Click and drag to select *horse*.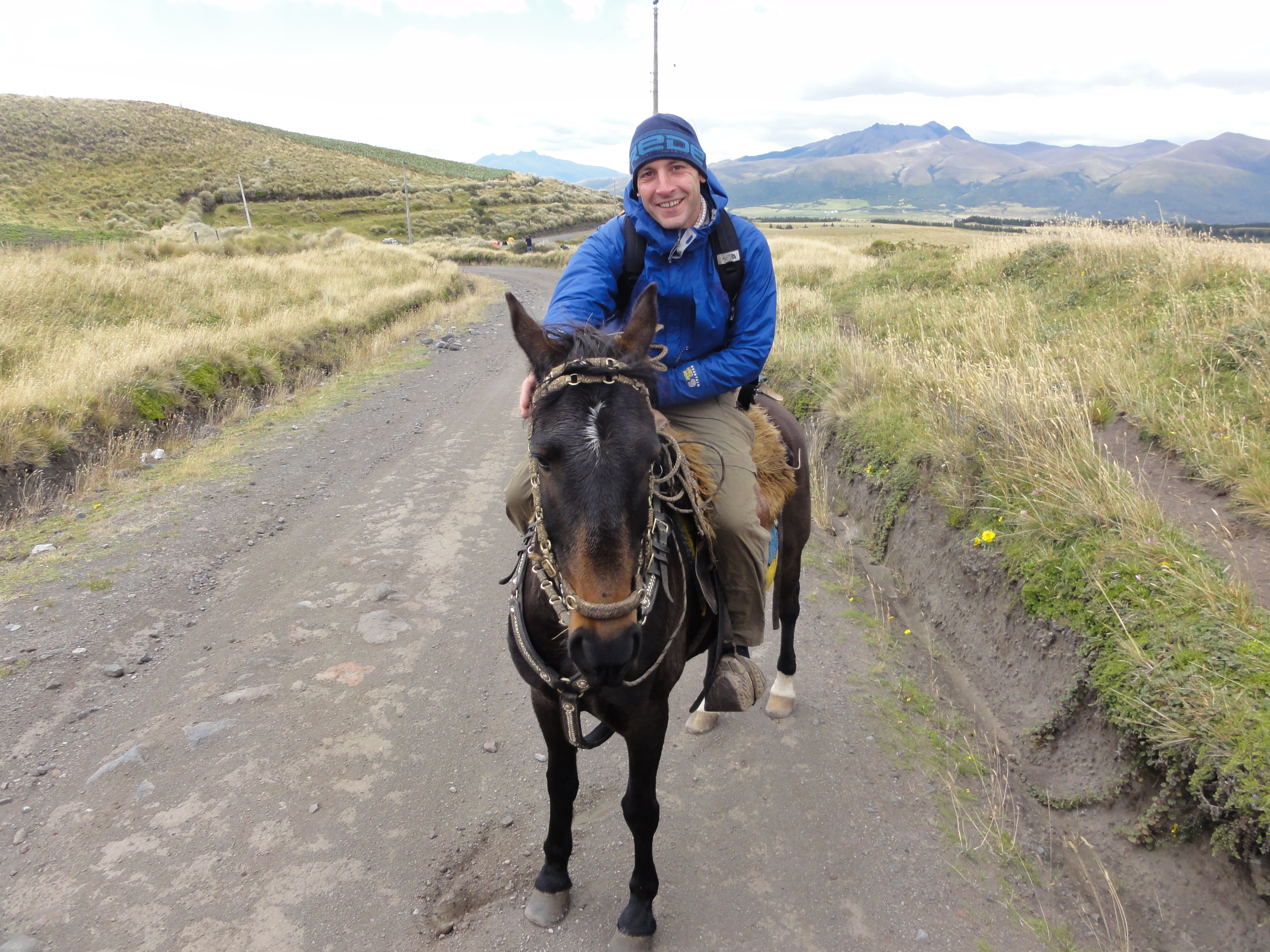
Selection: l=175, t=100, r=282, b=331.
